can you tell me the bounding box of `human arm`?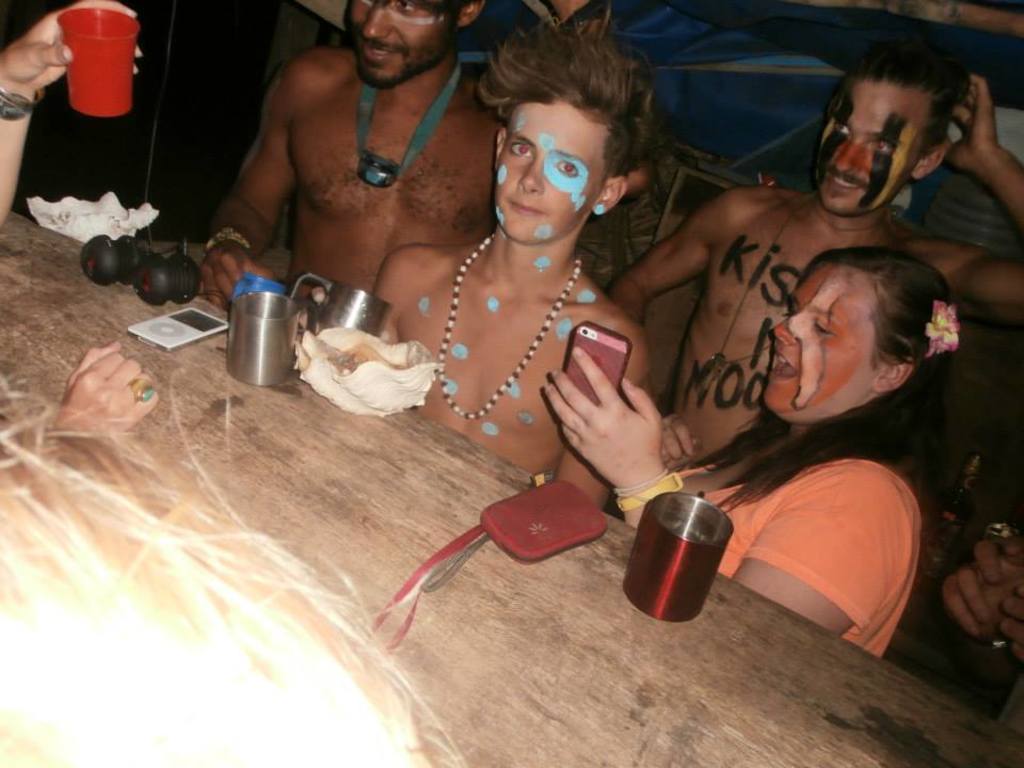
bbox=[50, 337, 159, 439].
